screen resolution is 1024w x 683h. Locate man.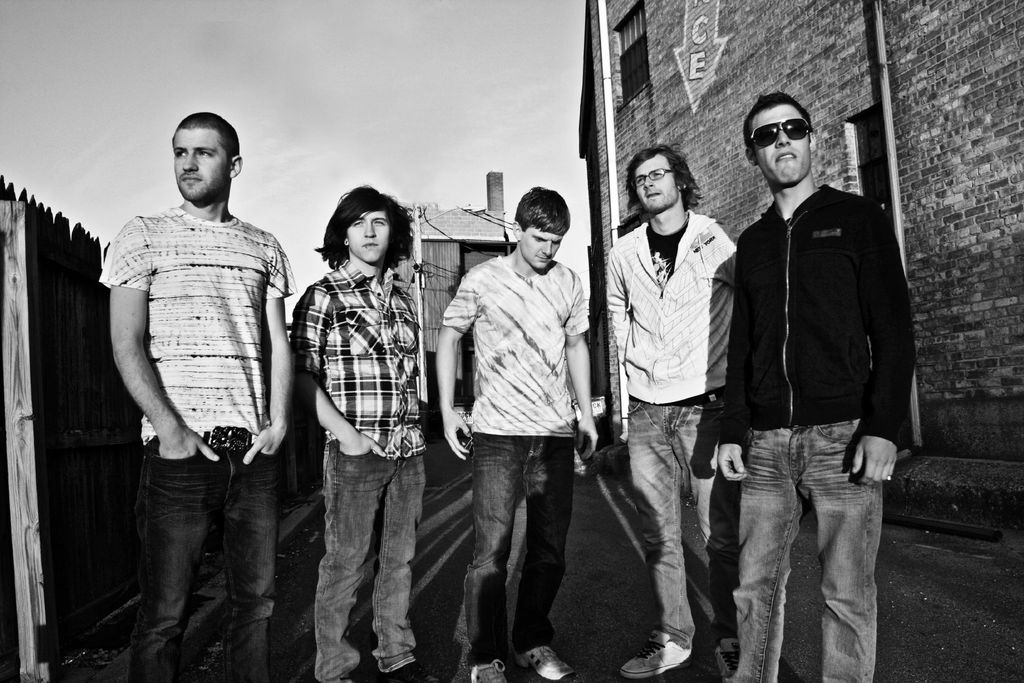
x1=430 y1=186 x2=596 y2=682.
